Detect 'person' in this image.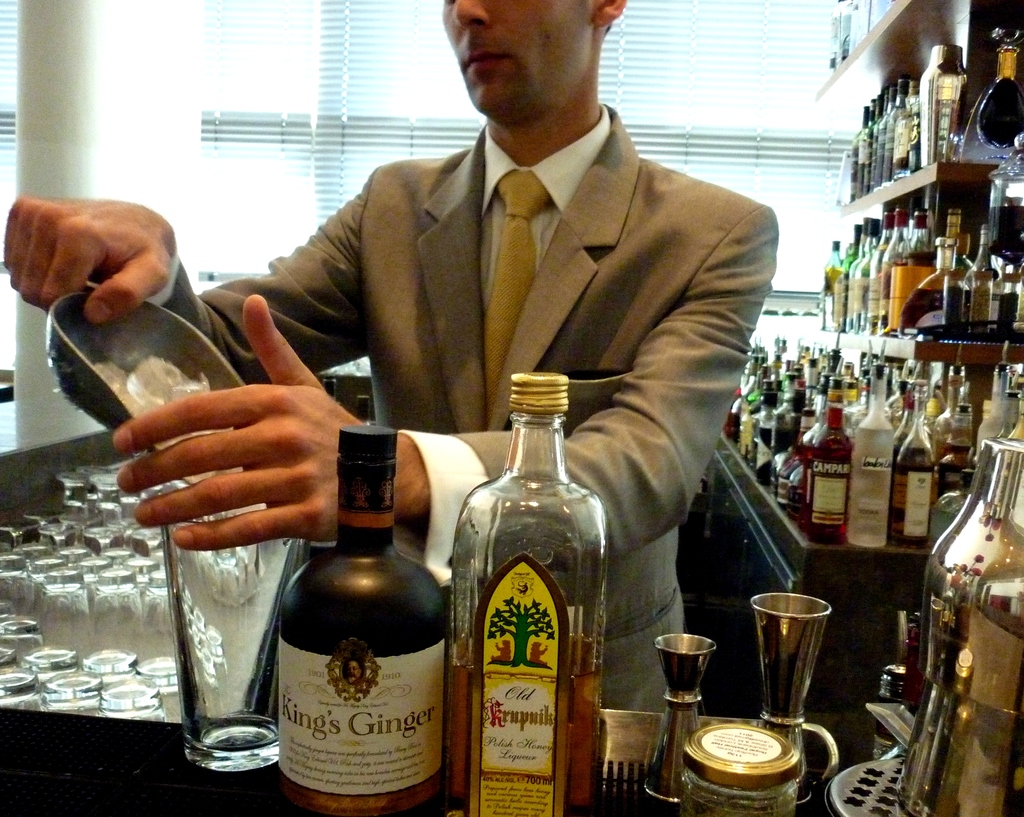
Detection: crop(0, 0, 780, 715).
